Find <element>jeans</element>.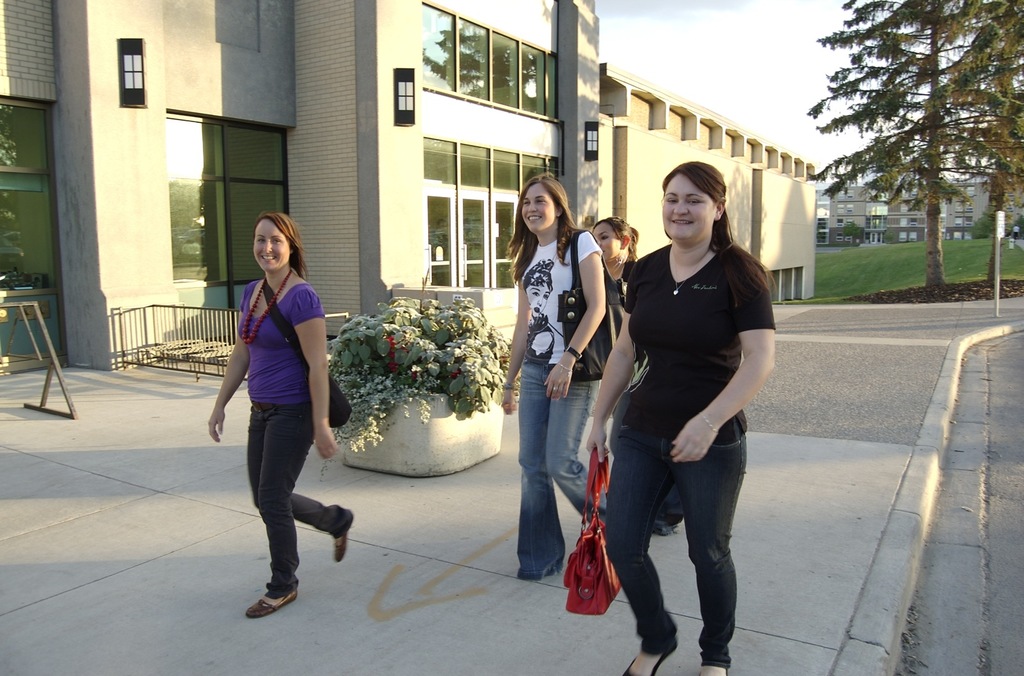
609/423/742/659.
